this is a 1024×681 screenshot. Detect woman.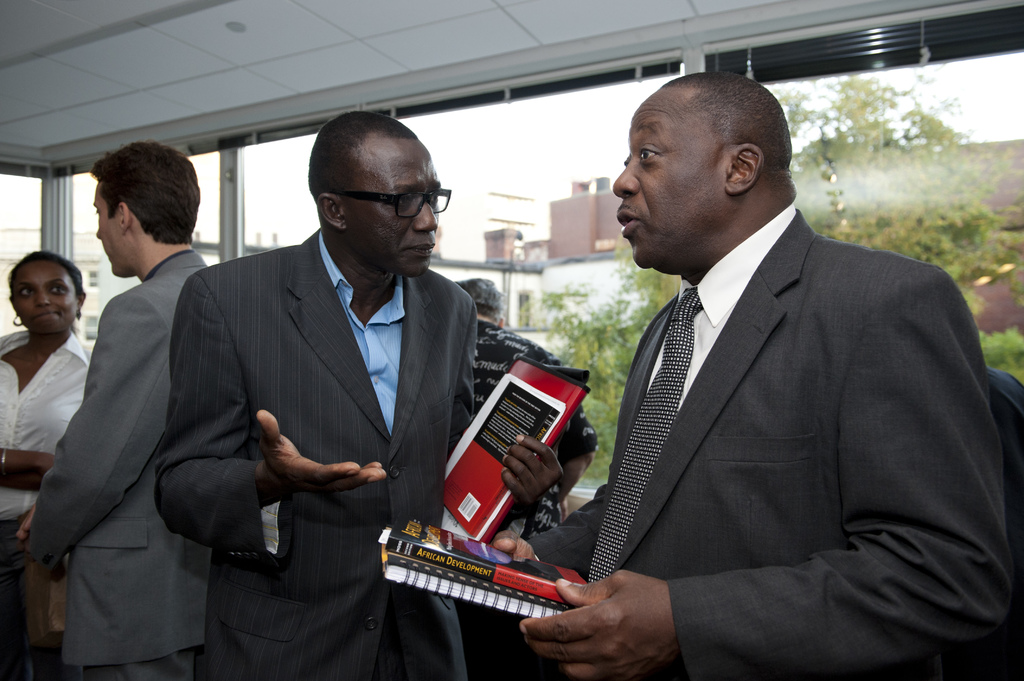
x1=0, y1=246, x2=115, y2=680.
